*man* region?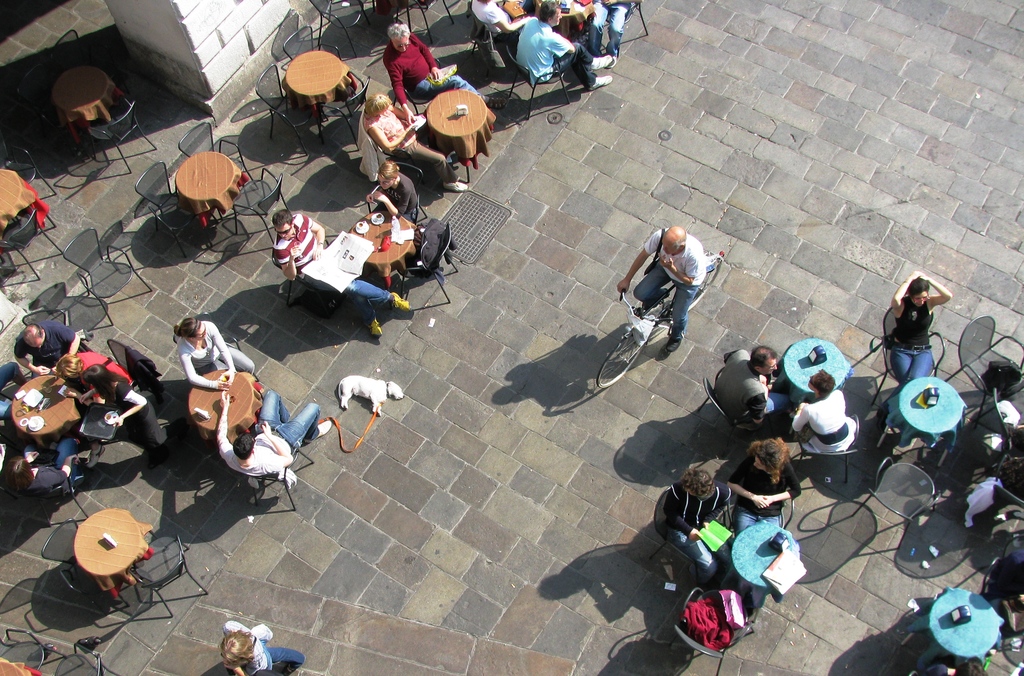
{"left": 8, "top": 318, "right": 83, "bottom": 392}
